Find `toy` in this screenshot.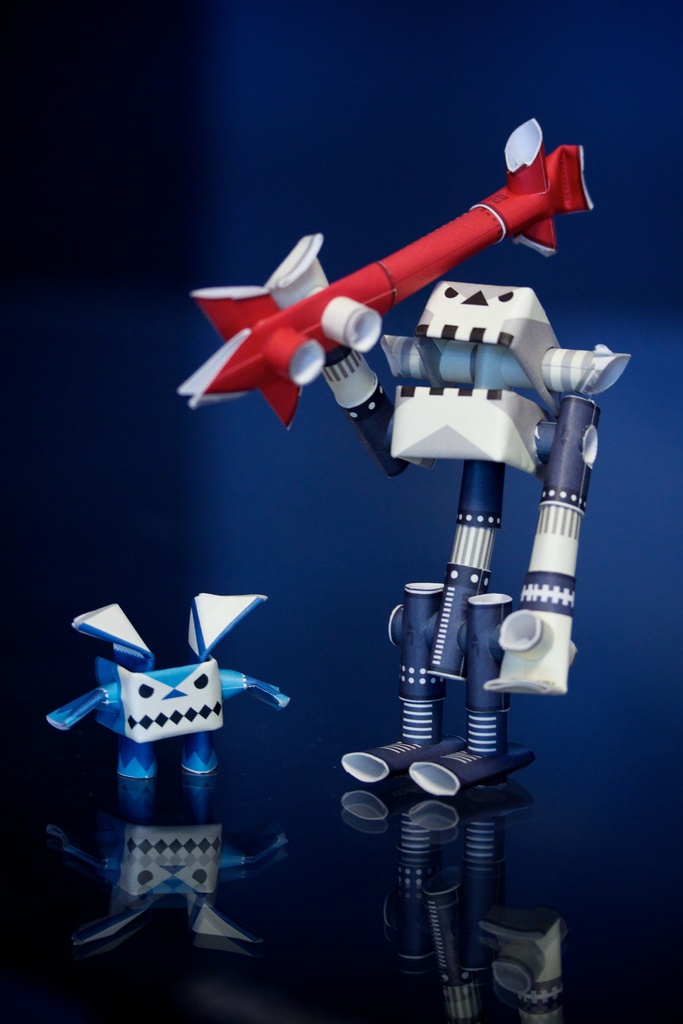
The bounding box for `toy` is bbox=[176, 118, 633, 1023].
